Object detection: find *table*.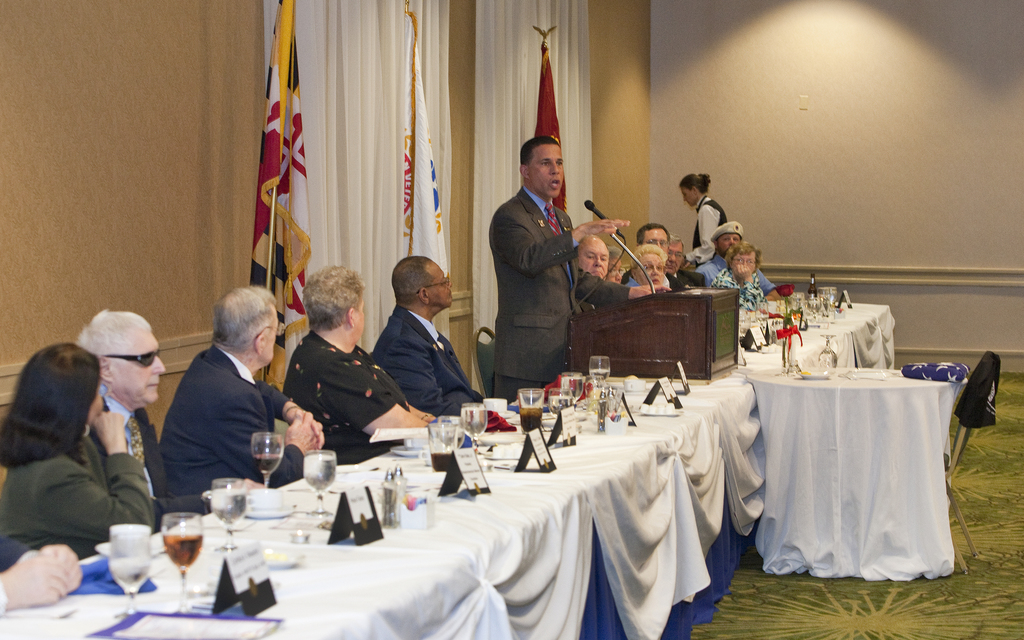
(left=0, top=294, right=894, bottom=639).
